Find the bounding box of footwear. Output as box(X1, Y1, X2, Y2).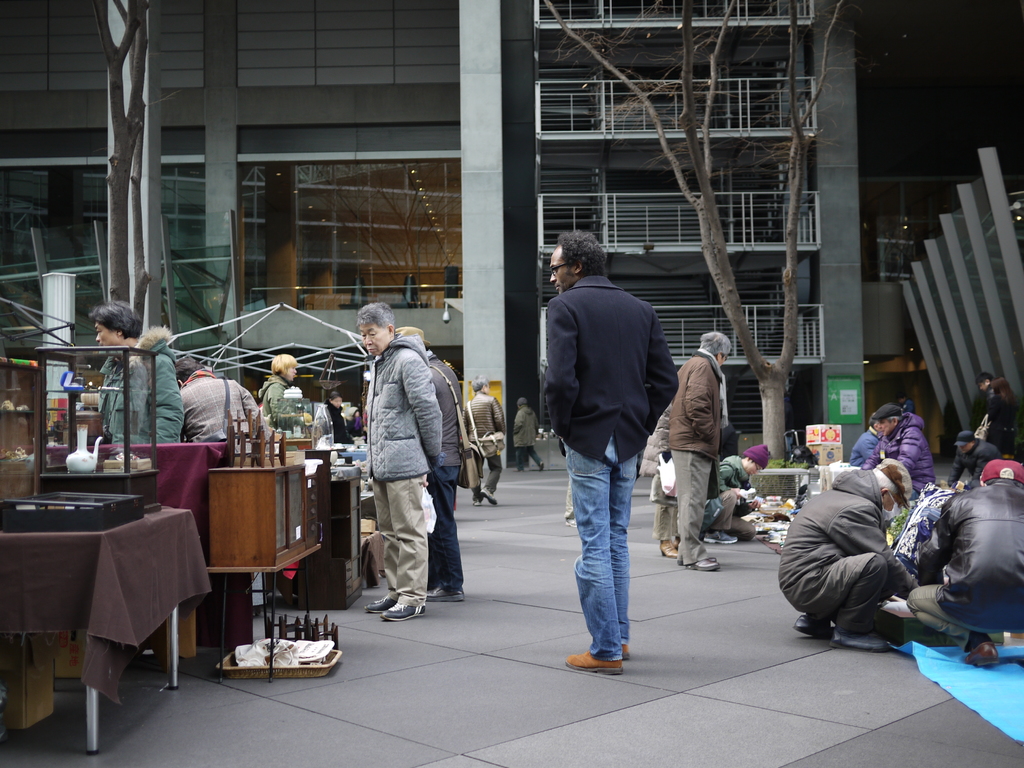
box(685, 556, 717, 572).
